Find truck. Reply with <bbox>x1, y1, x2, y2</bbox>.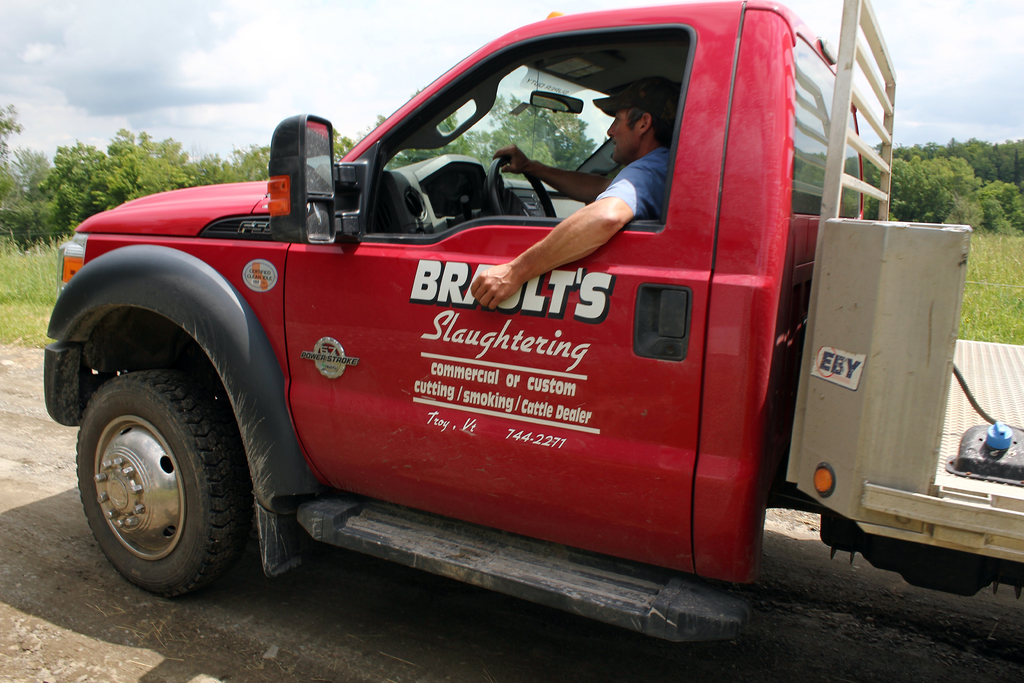
<bbox>33, 0, 881, 618</bbox>.
